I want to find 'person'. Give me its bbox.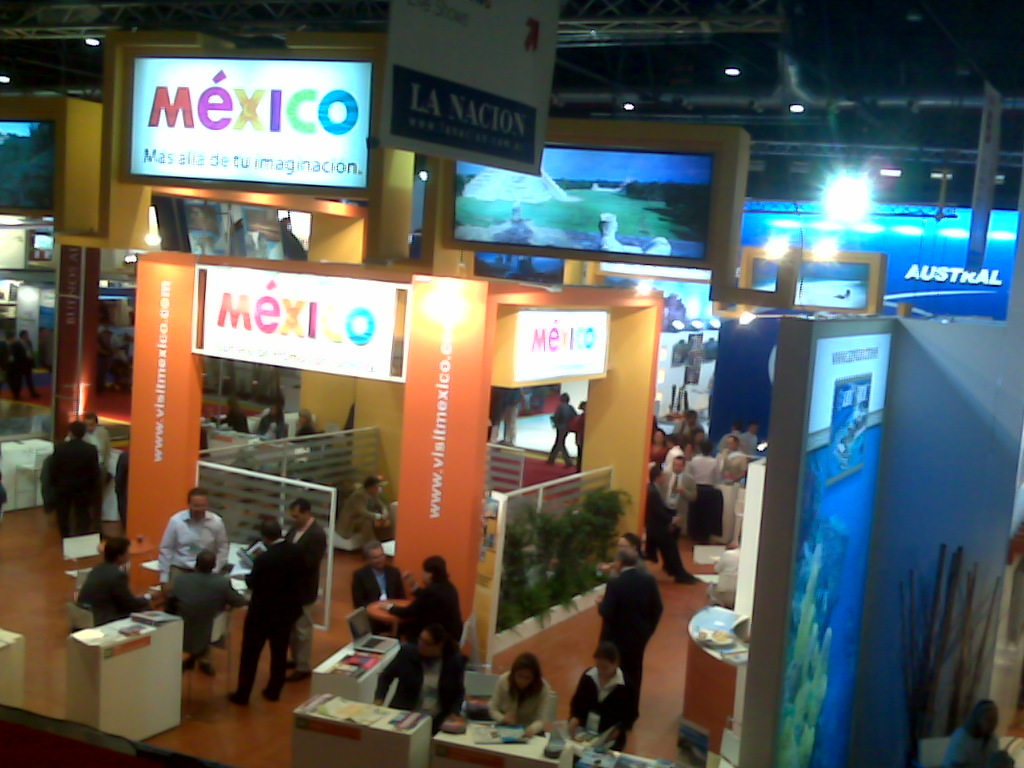
(374,620,470,731).
